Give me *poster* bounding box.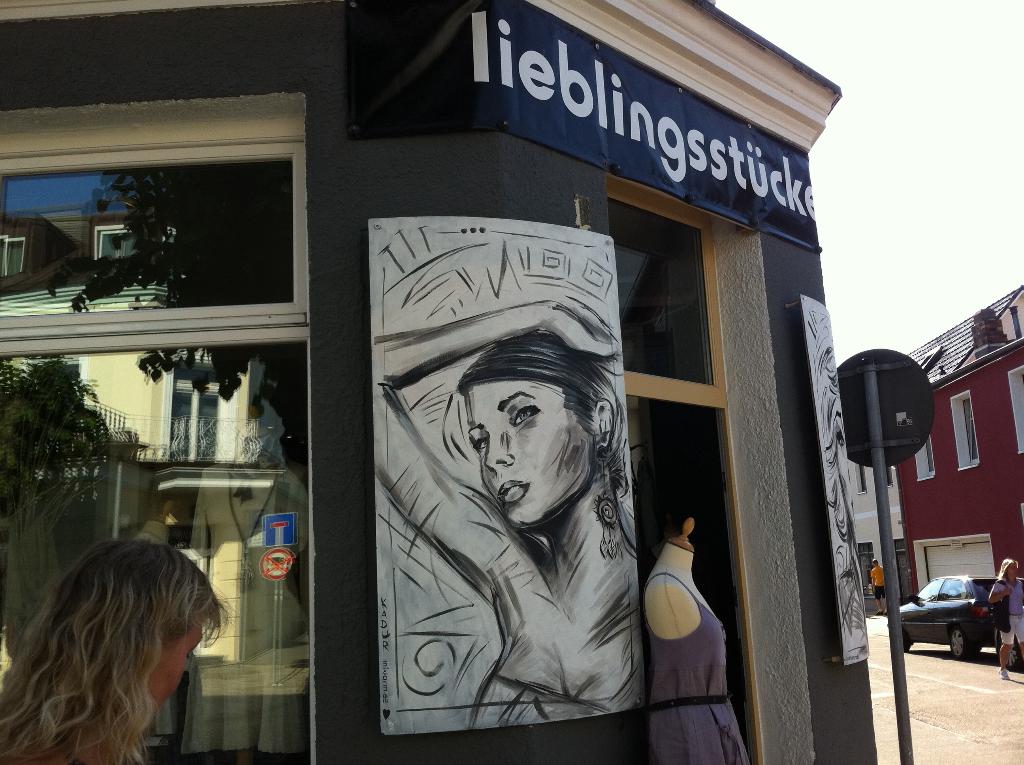
(800,296,874,668).
